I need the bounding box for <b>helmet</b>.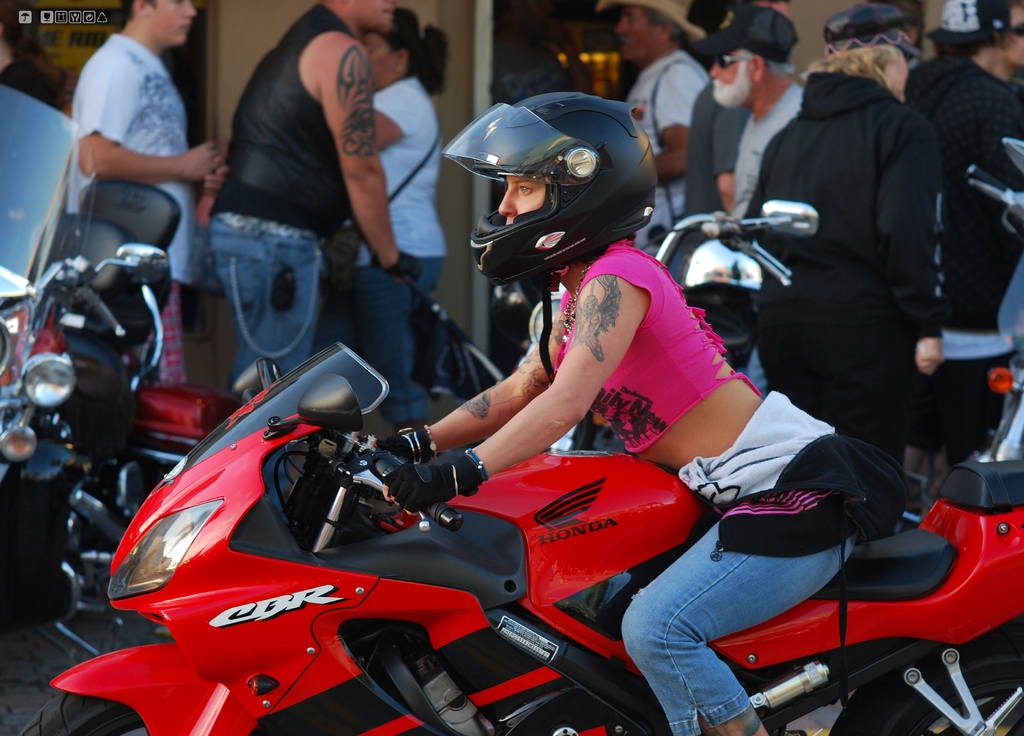
Here it is: pyautogui.locateOnScreen(440, 97, 669, 285).
